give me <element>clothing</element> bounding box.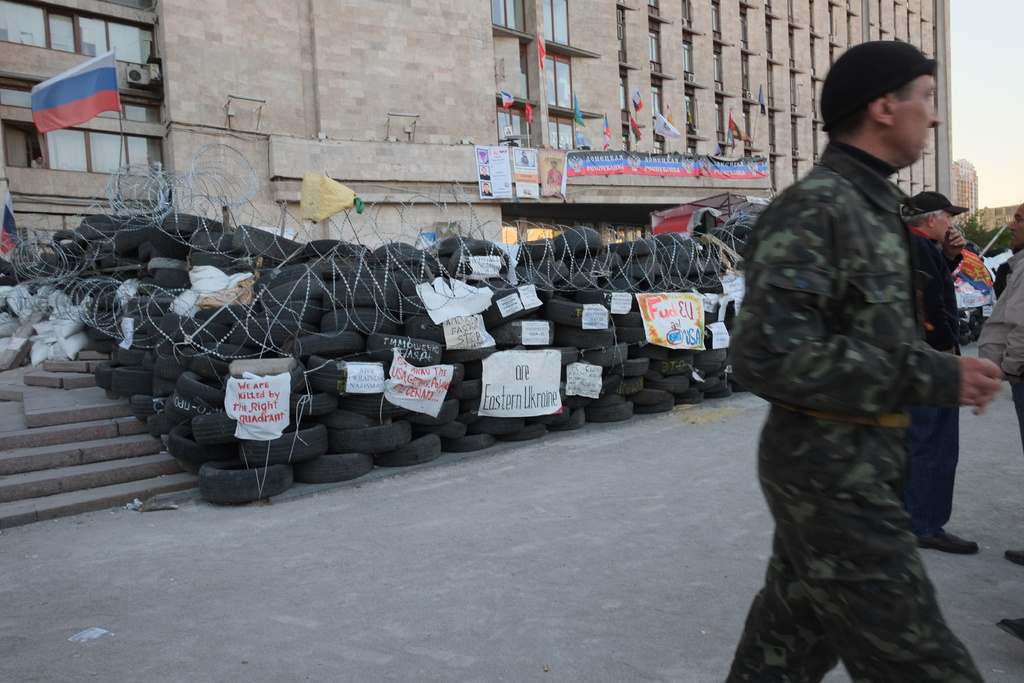
locate(979, 242, 1023, 439).
